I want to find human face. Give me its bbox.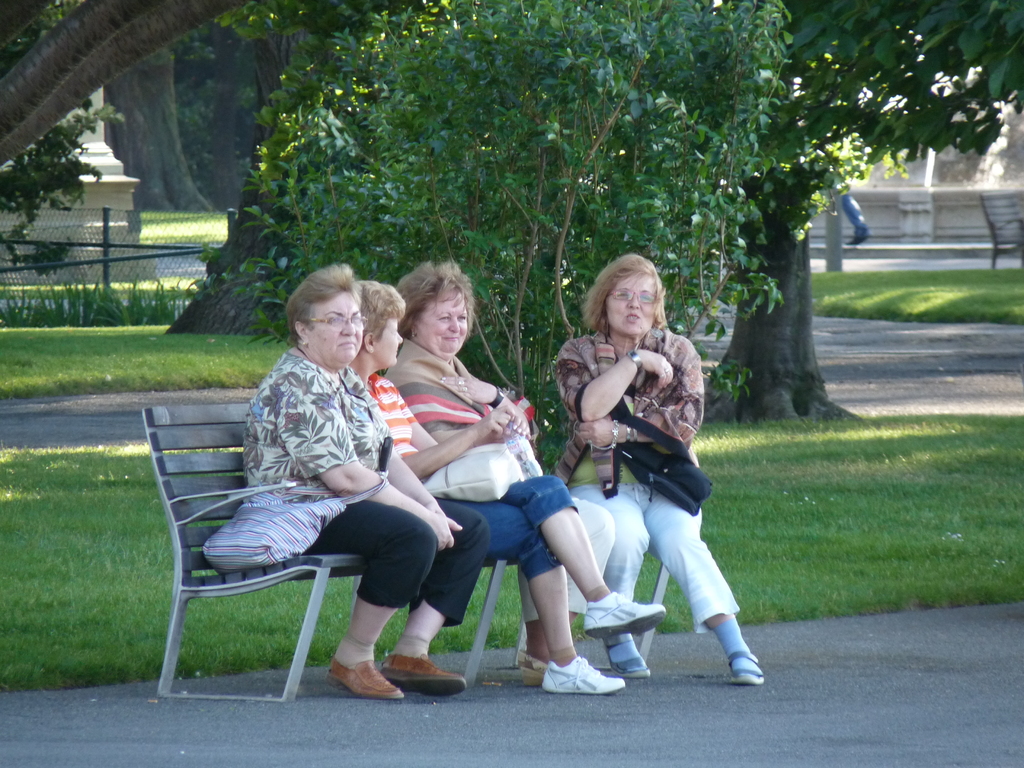
[425, 303, 473, 351].
